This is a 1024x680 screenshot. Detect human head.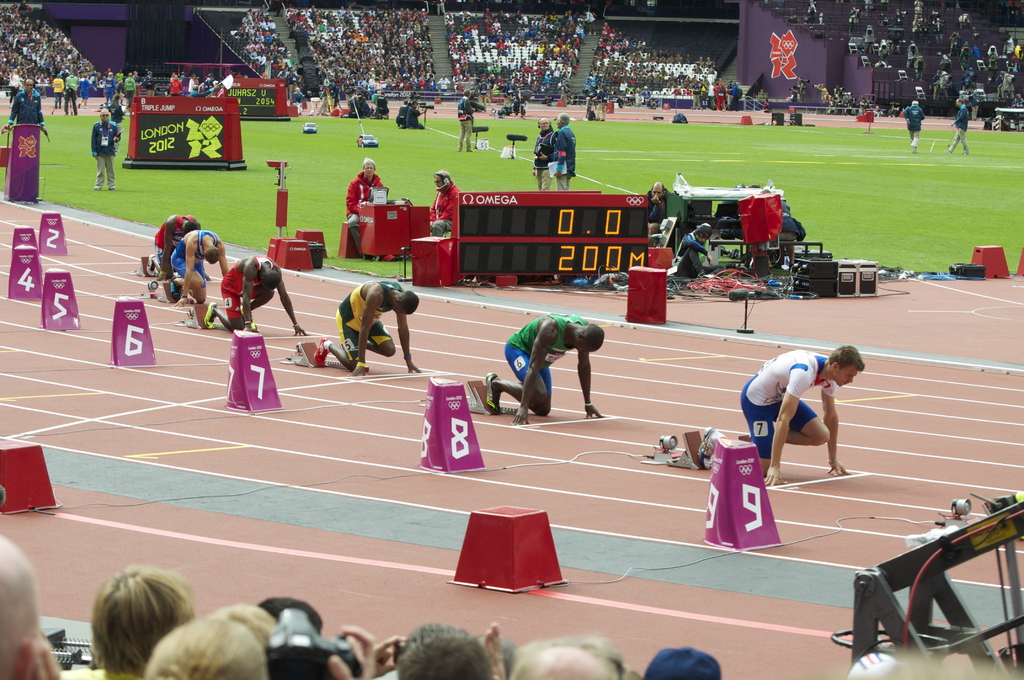
829 346 865 387.
